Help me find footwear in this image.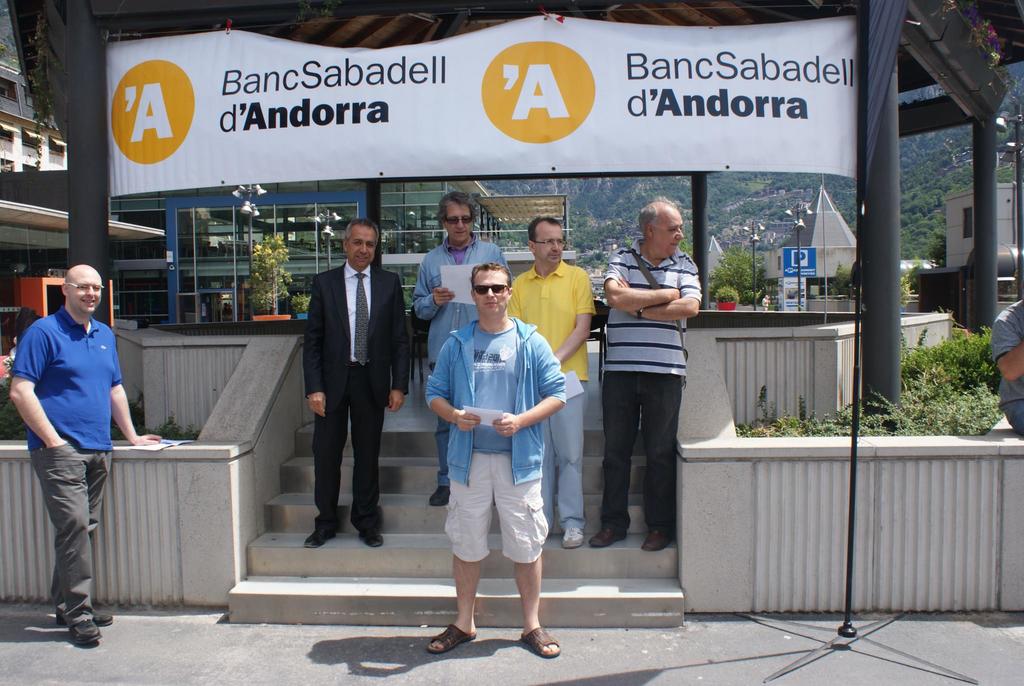
Found it: <box>51,608,118,625</box>.
